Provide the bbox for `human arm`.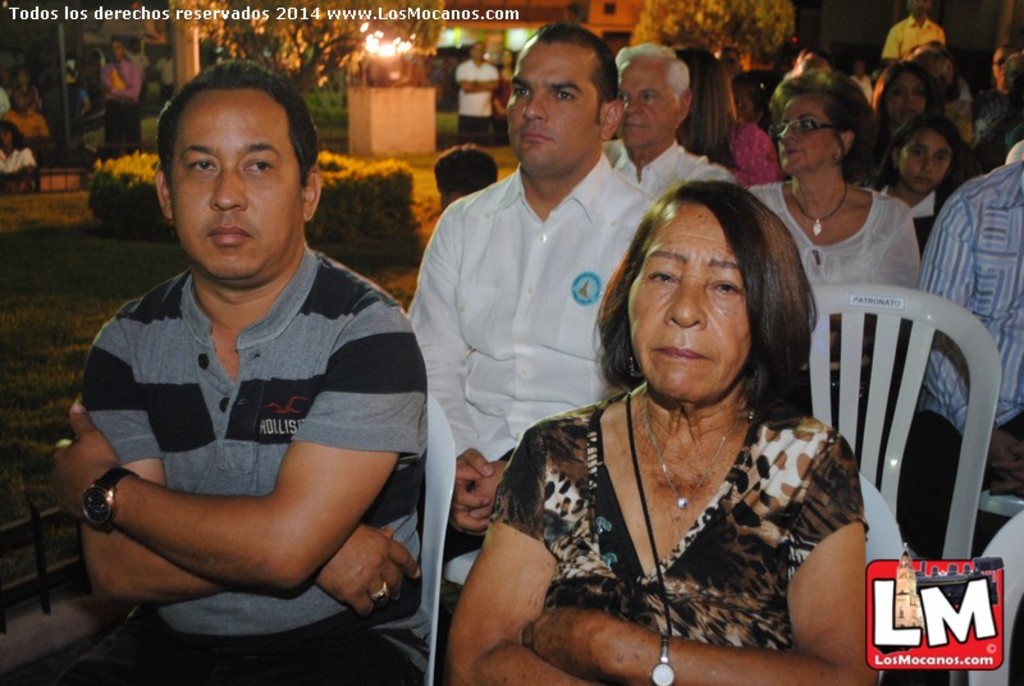
<region>402, 197, 490, 543</region>.
